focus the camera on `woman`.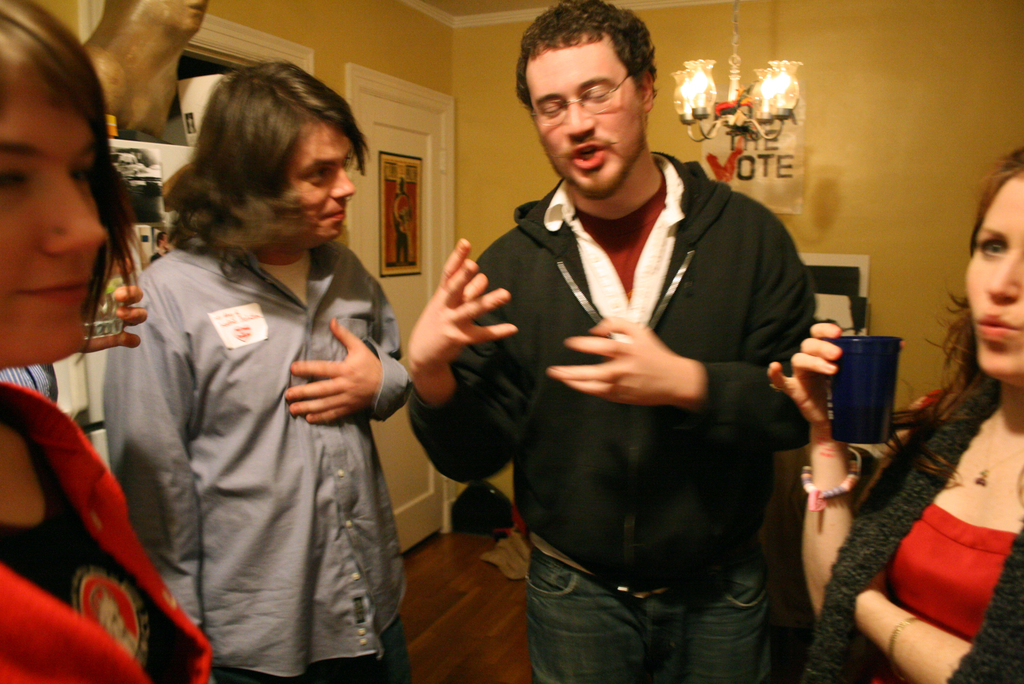
Focus region: 0:0:216:683.
